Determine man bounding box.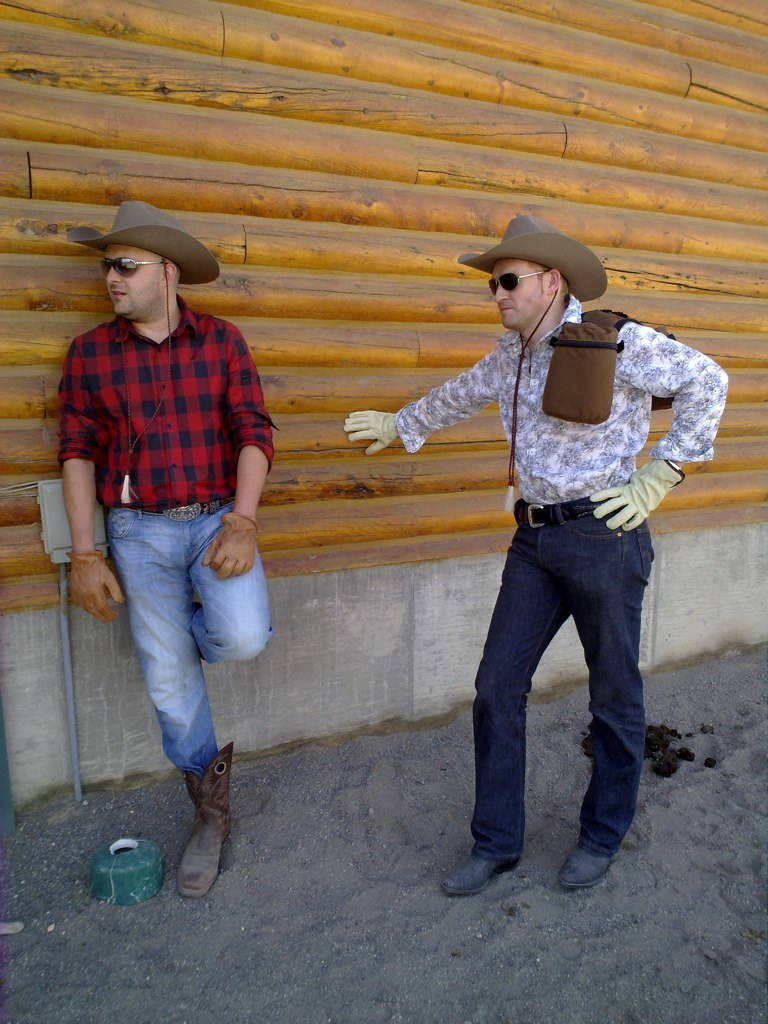
Determined: l=47, t=209, r=283, b=852.
